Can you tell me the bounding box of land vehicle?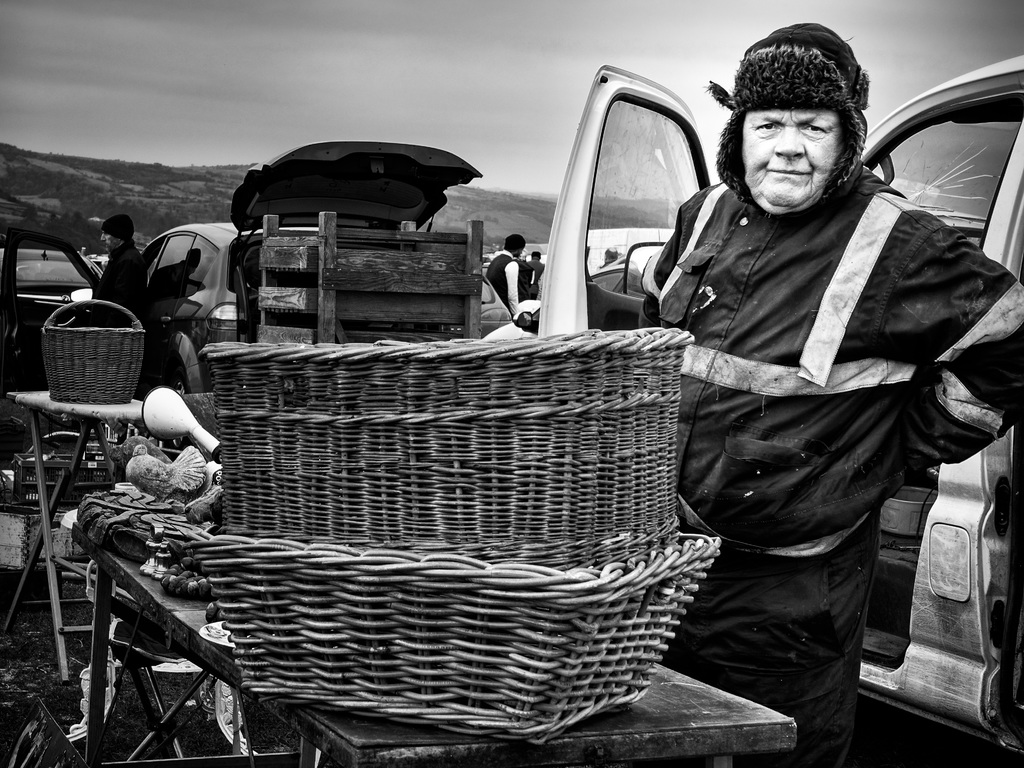
0:140:478:452.
